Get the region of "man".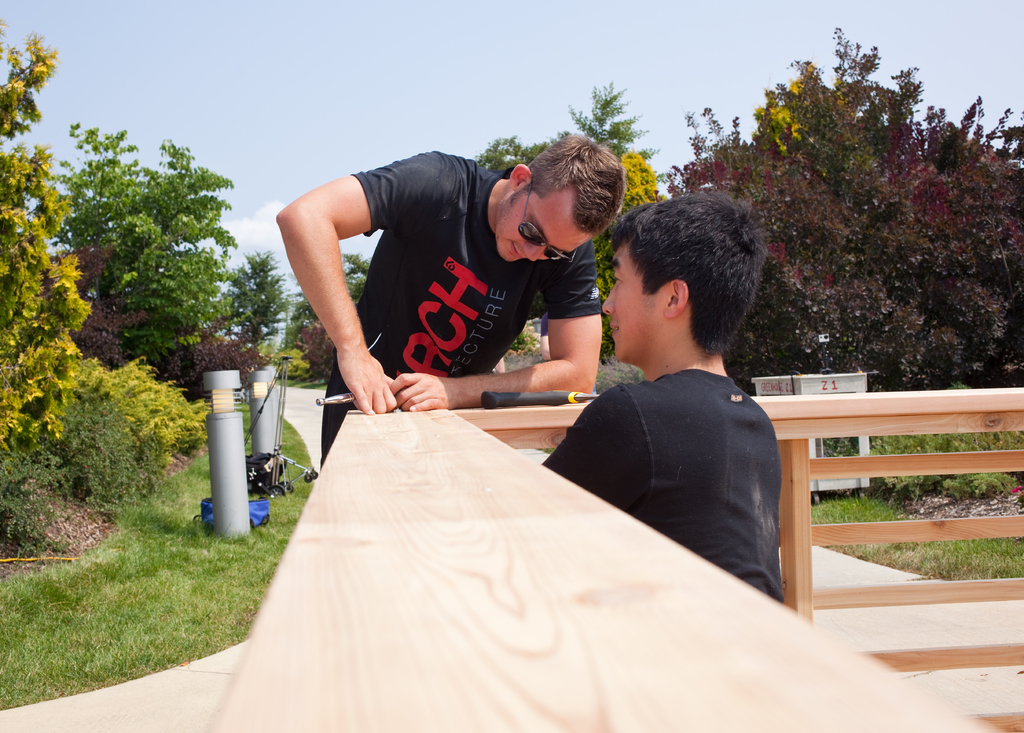
534:200:826:596.
